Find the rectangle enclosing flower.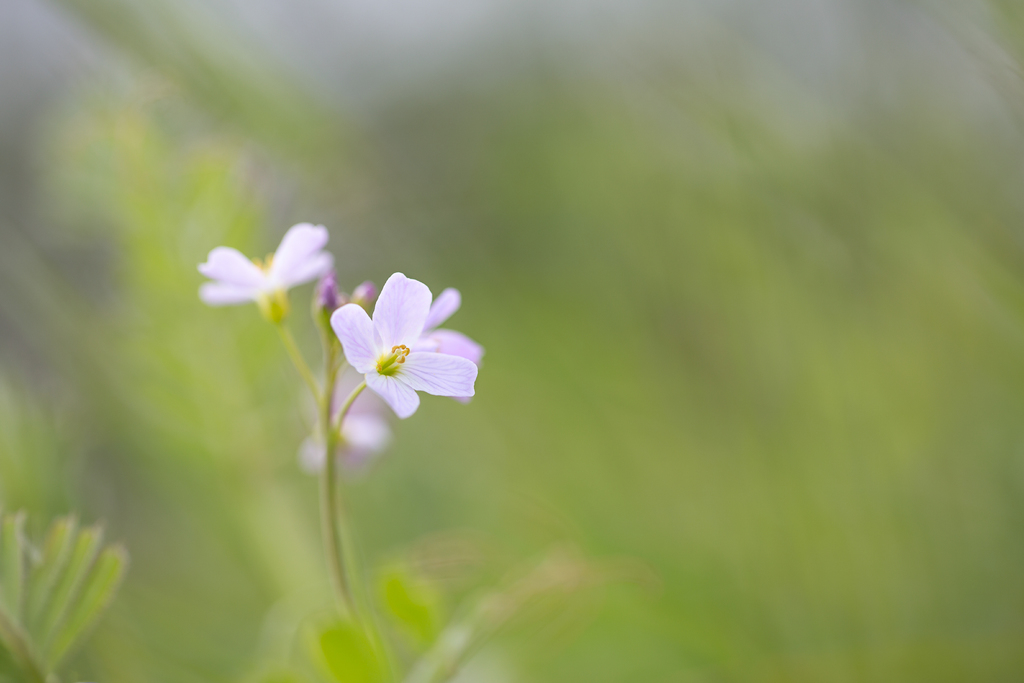
x1=325, y1=265, x2=477, y2=422.
